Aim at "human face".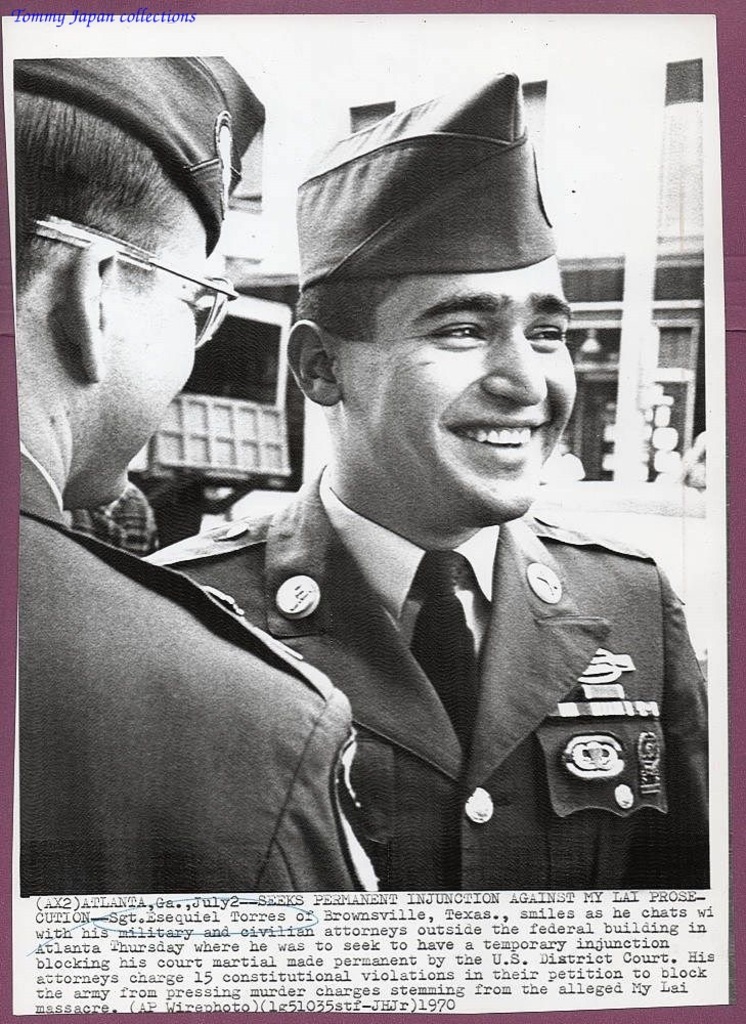
Aimed at <box>7,91,214,517</box>.
